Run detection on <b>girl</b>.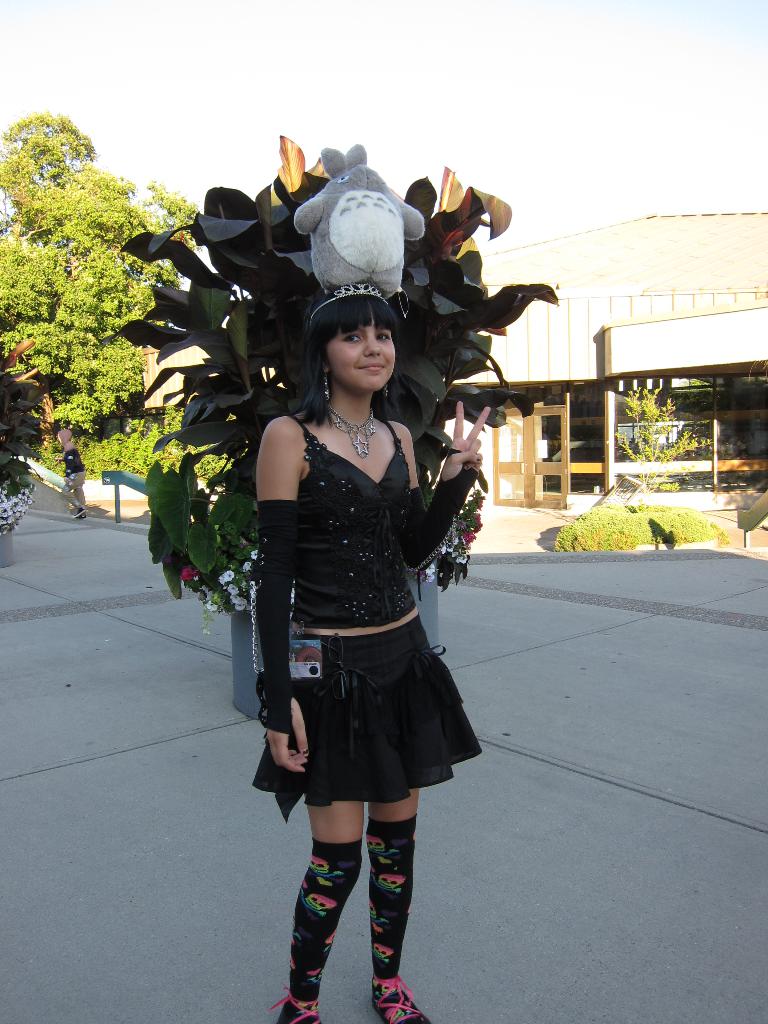
Result: bbox(253, 278, 488, 1023).
